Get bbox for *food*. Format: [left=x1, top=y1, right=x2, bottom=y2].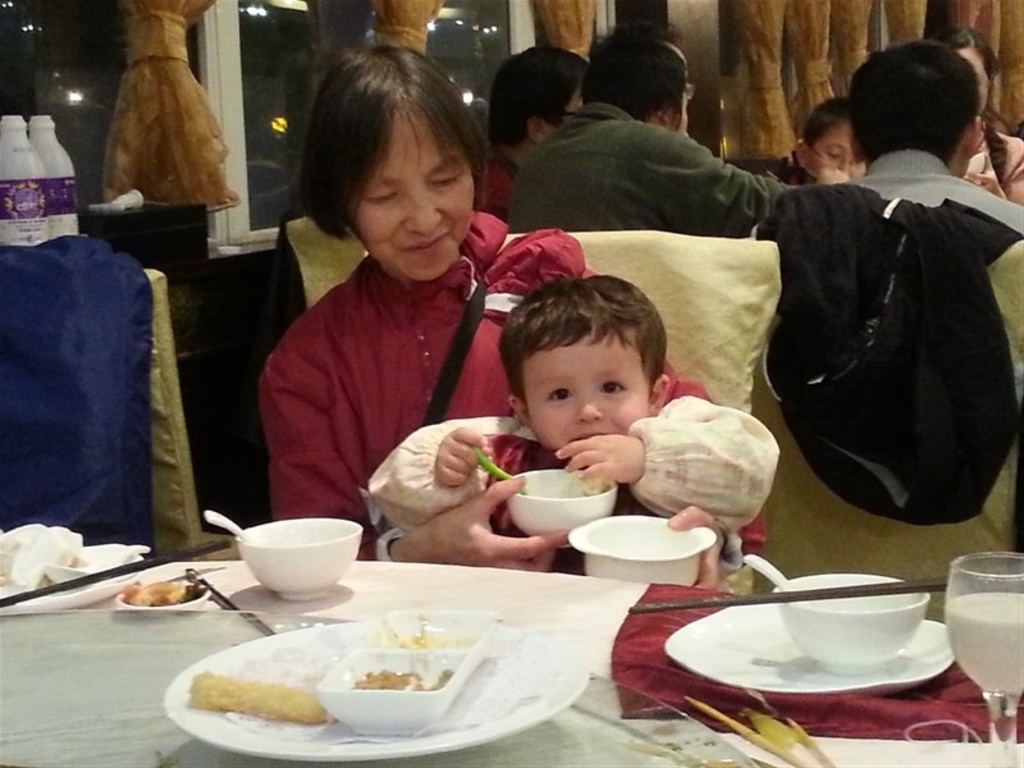
[left=351, top=671, right=452, bottom=687].
